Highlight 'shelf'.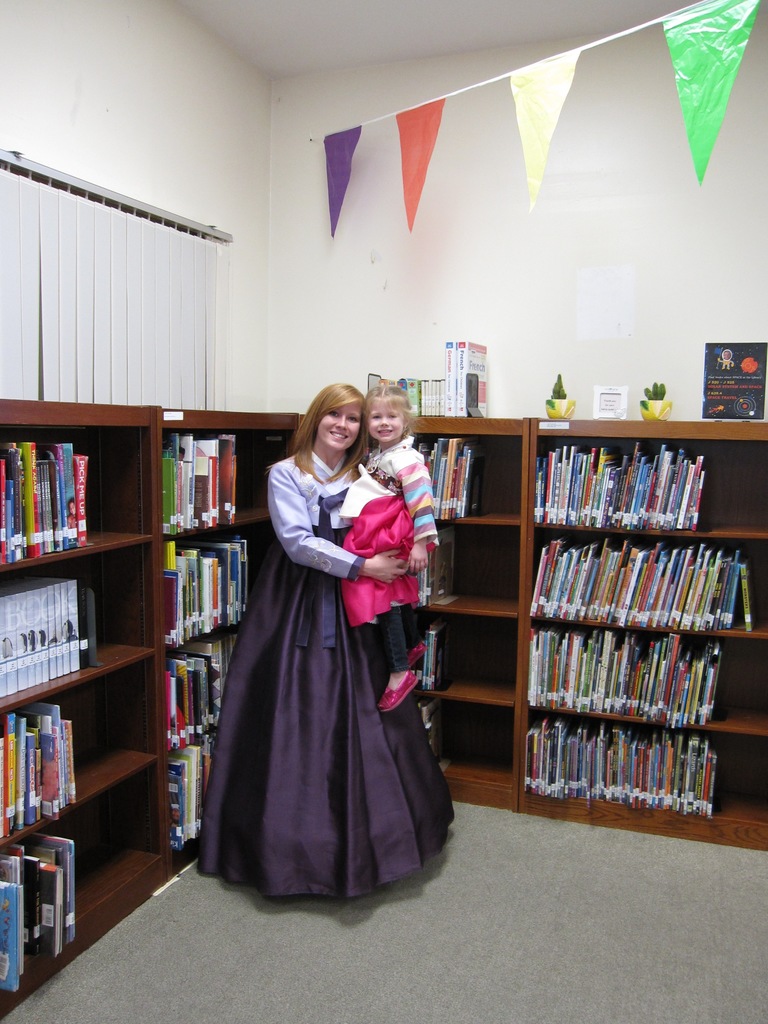
Highlighted region: pyautogui.locateOnScreen(398, 414, 531, 514).
